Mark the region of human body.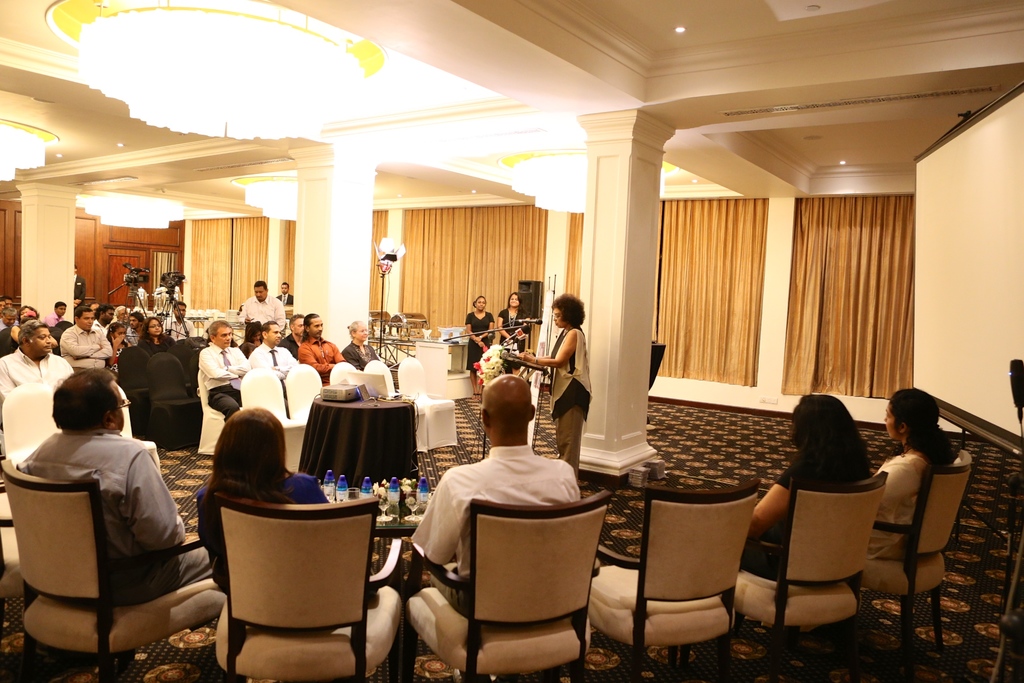
Region: 459, 292, 495, 373.
